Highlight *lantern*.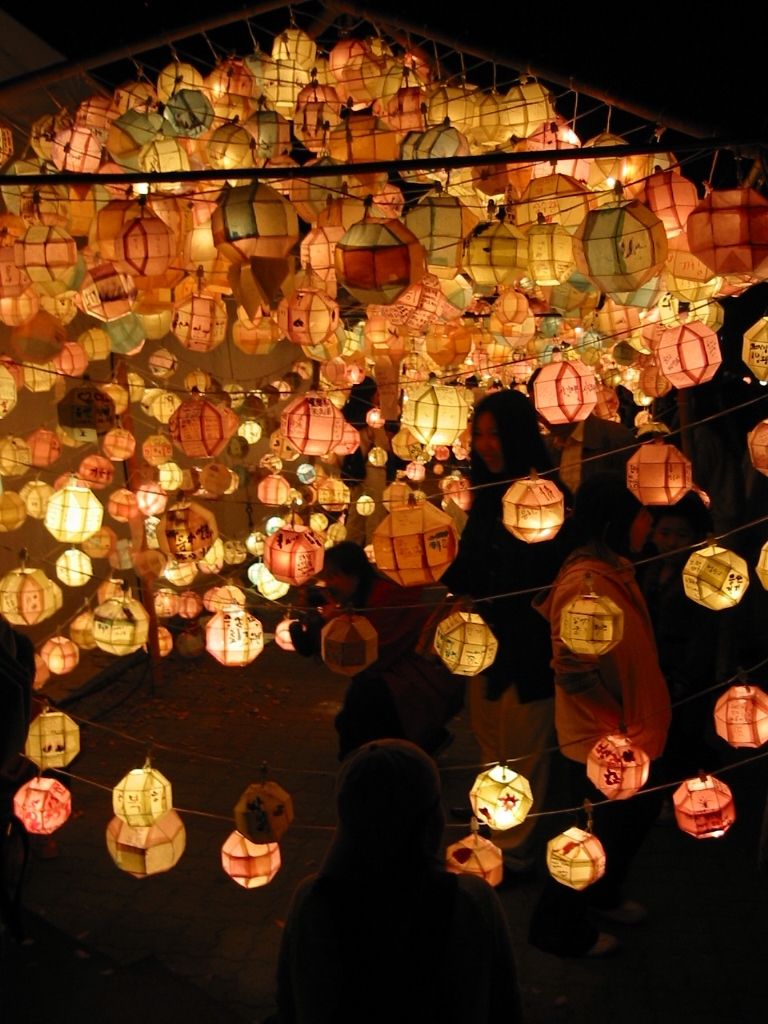
Highlighted region: (131,548,170,582).
